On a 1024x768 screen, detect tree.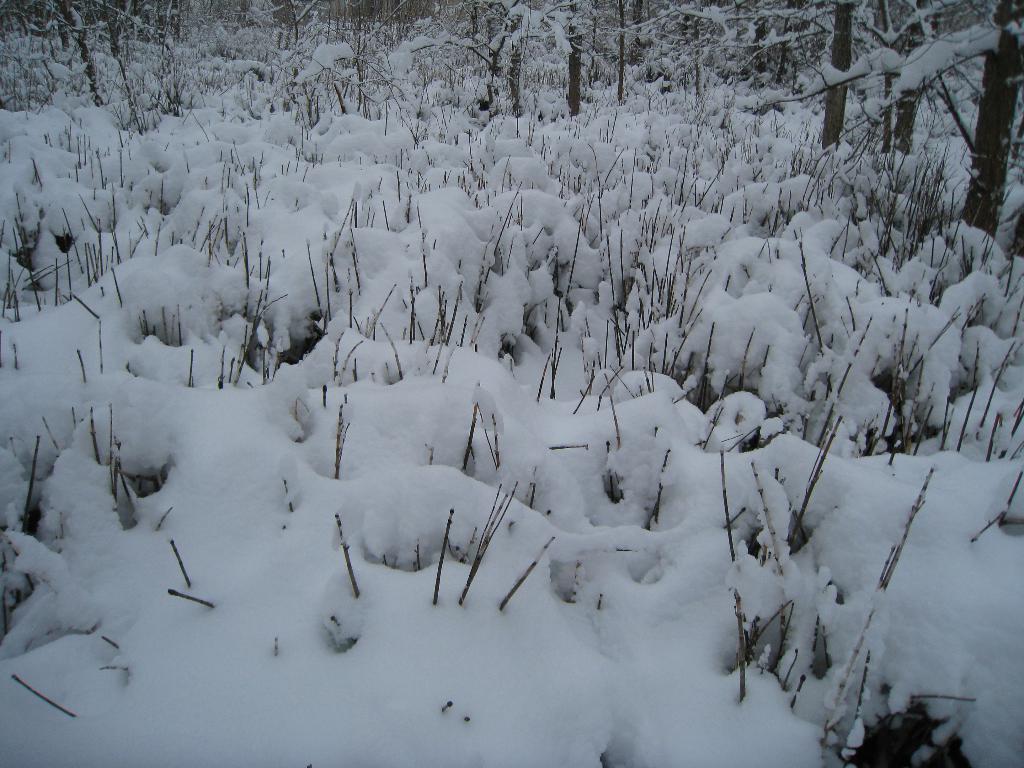
{"left": 779, "top": 0, "right": 1023, "bottom": 262}.
